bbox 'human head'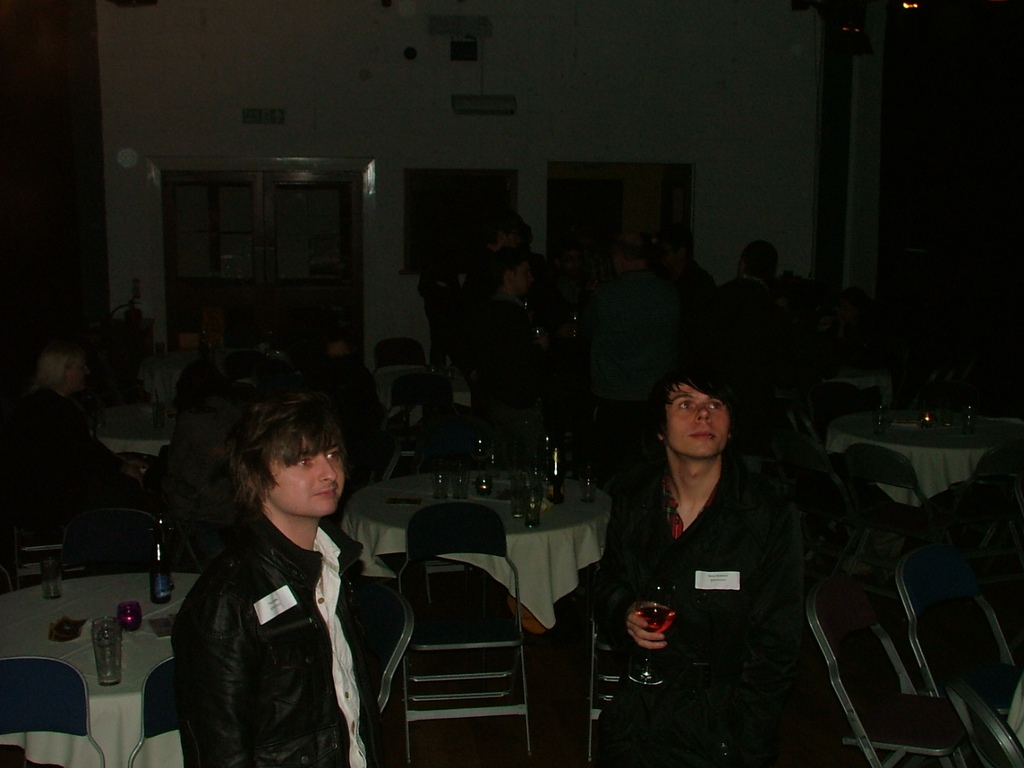
BBox(654, 224, 696, 272)
